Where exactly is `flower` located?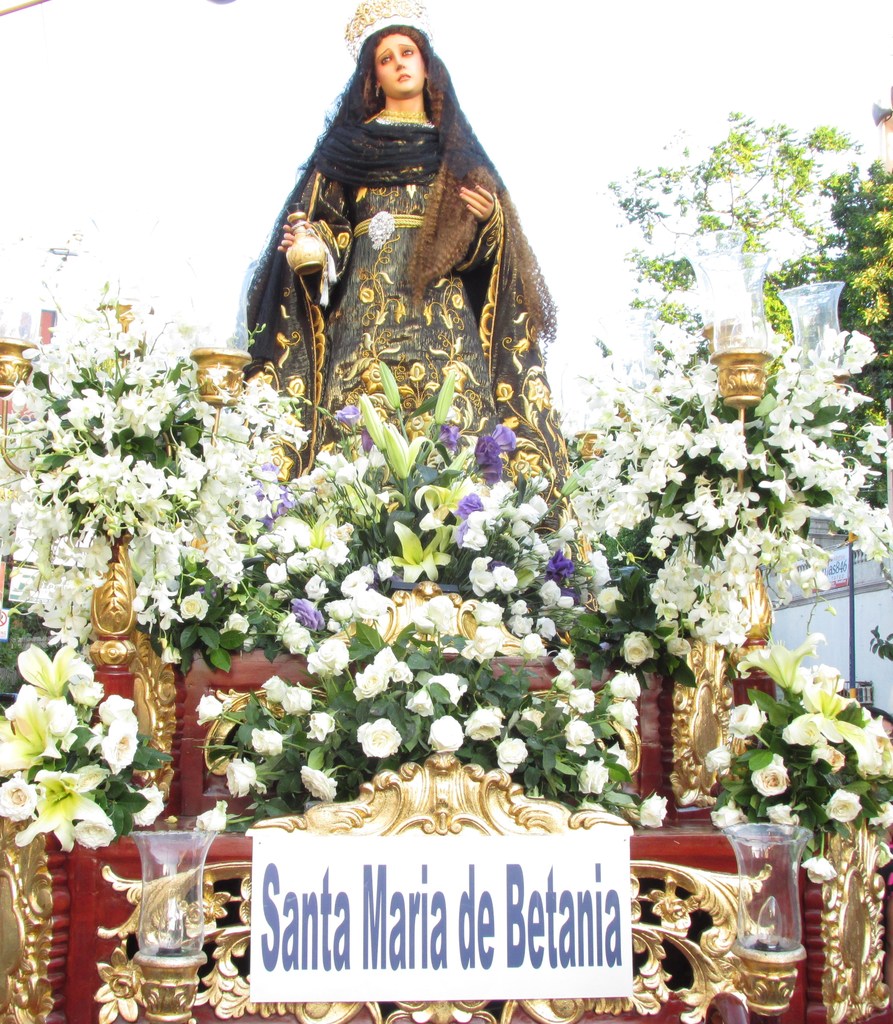
Its bounding box is [x1=429, y1=671, x2=462, y2=701].
